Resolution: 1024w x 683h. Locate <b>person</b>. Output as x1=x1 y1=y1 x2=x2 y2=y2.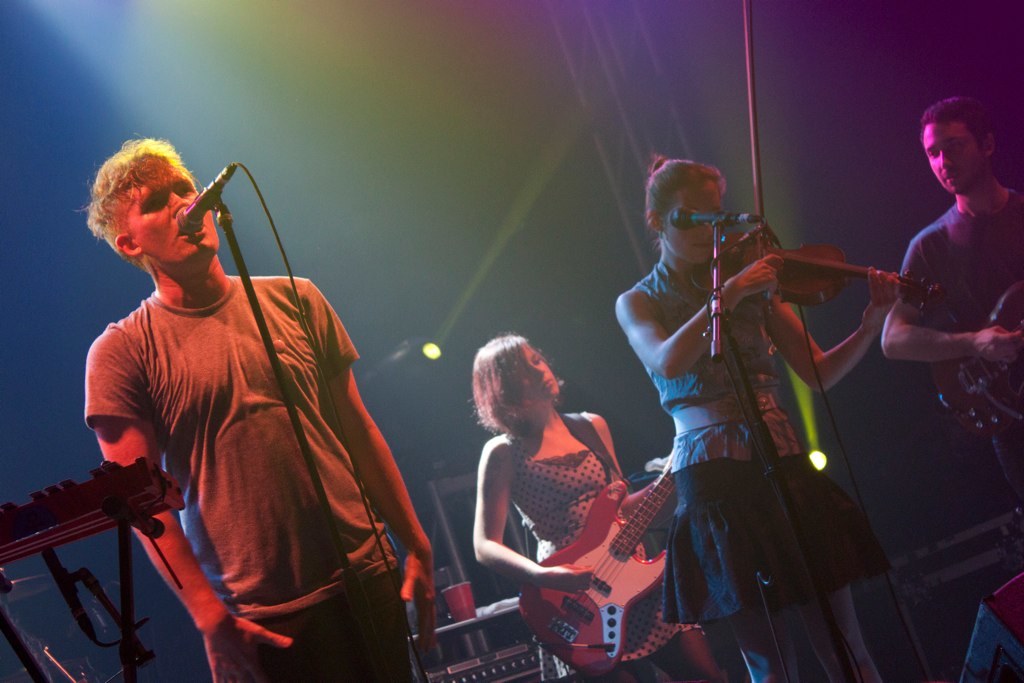
x1=876 y1=96 x2=1023 y2=532.
